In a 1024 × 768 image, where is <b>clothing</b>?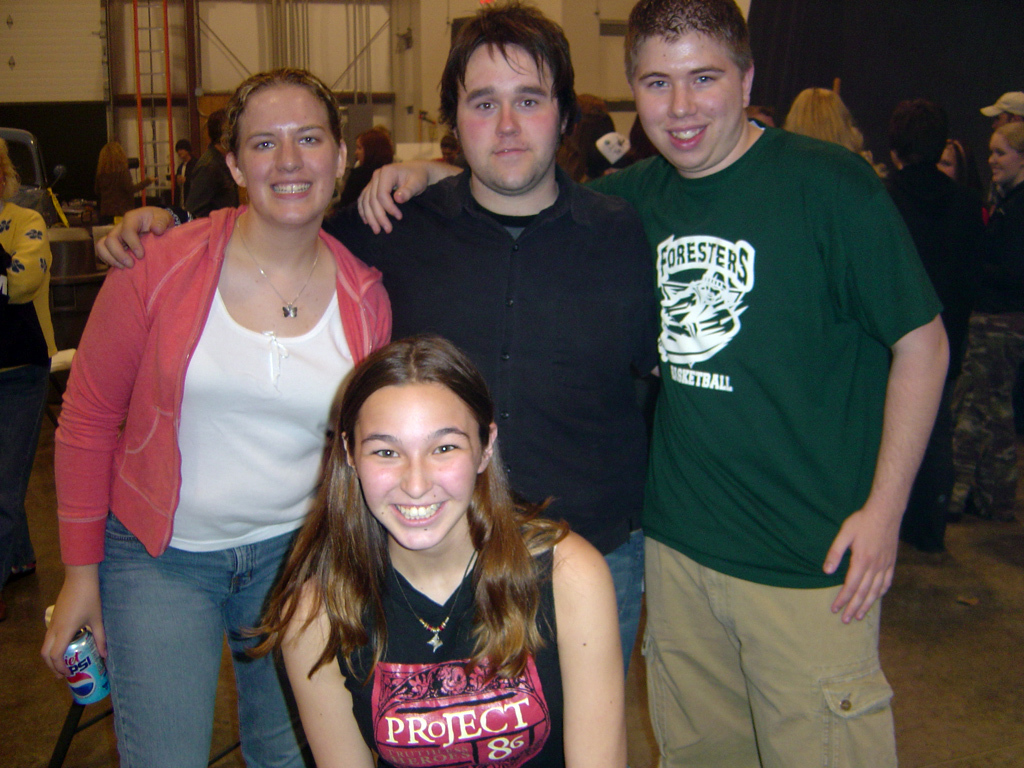
(left=605, top=73, right=925, bottom=701).
